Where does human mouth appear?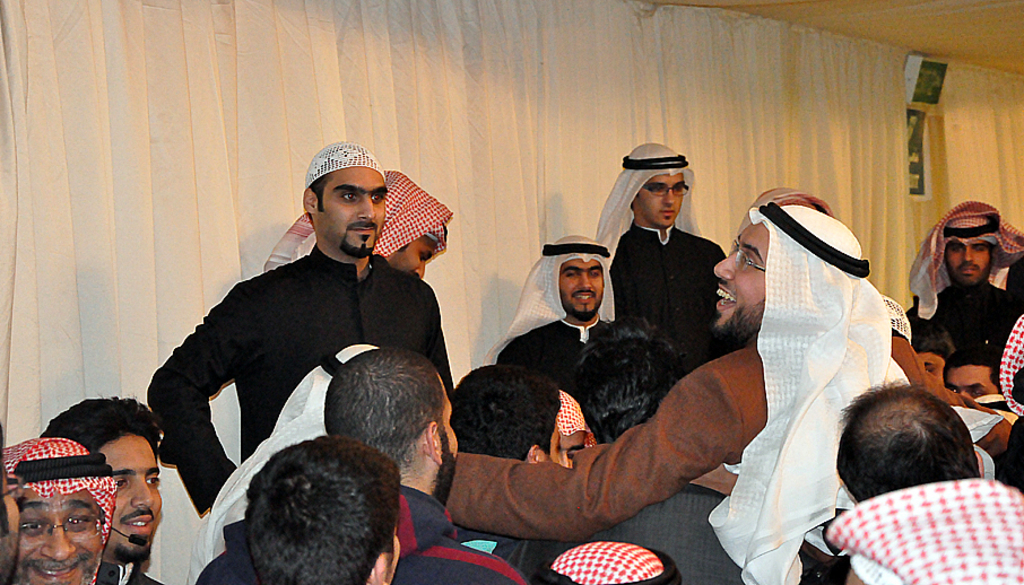
Appears at (120,508,158,536).
